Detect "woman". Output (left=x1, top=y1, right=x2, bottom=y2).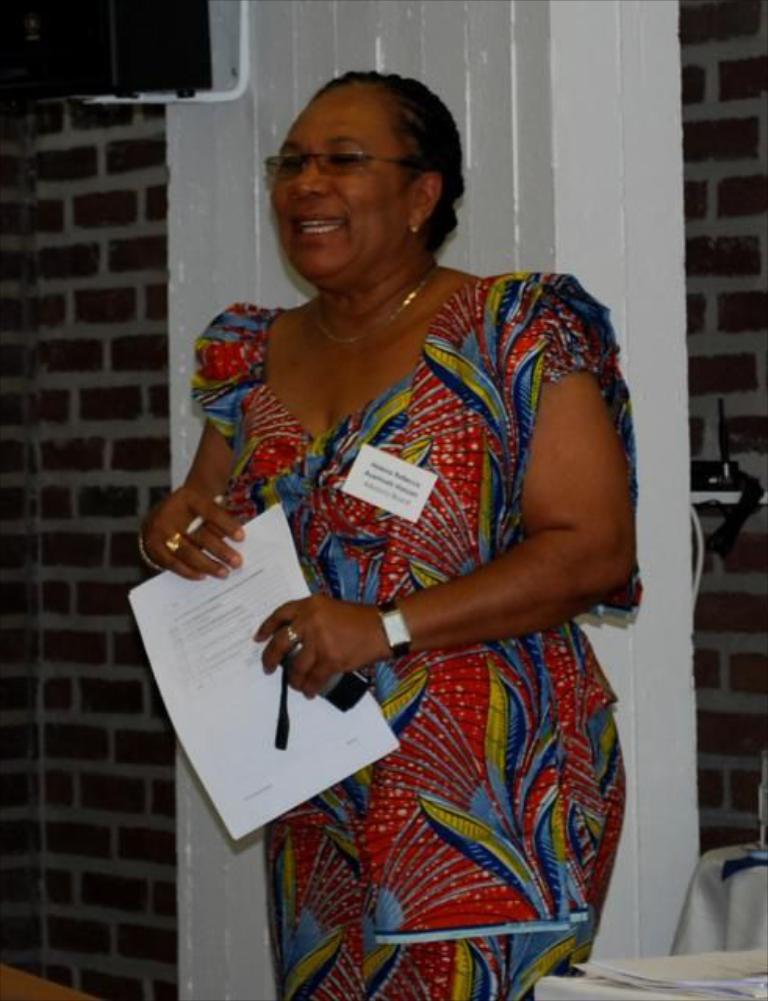
(left=169, top=52, right=596, bottom=946).
